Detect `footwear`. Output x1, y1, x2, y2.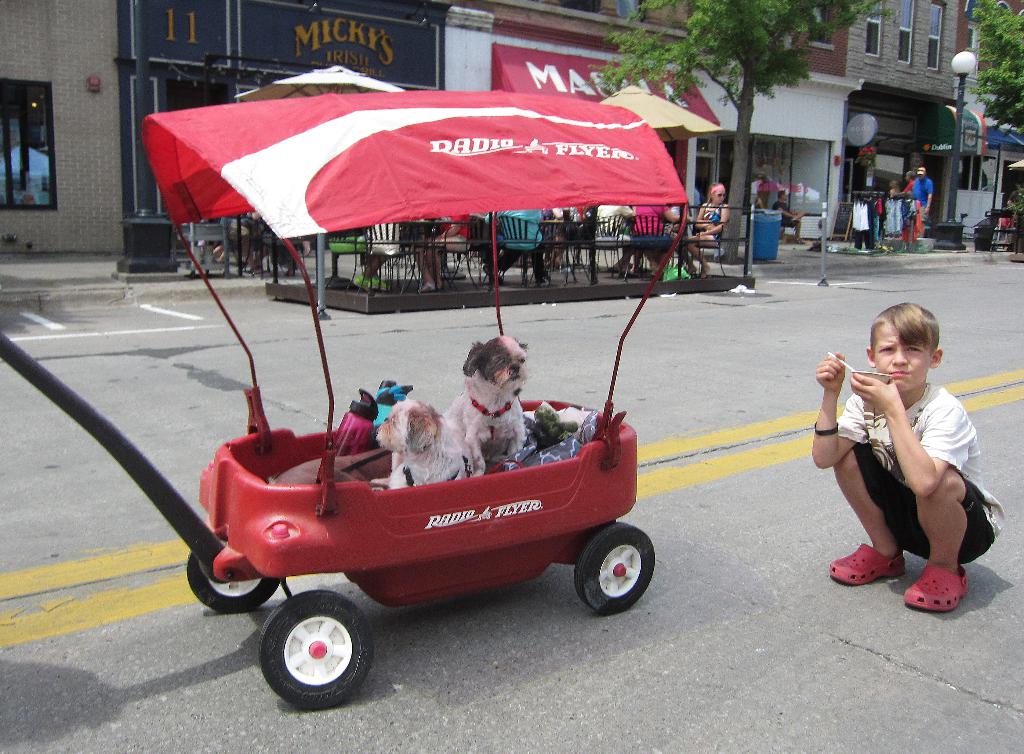
482, 265, 499, 282.
